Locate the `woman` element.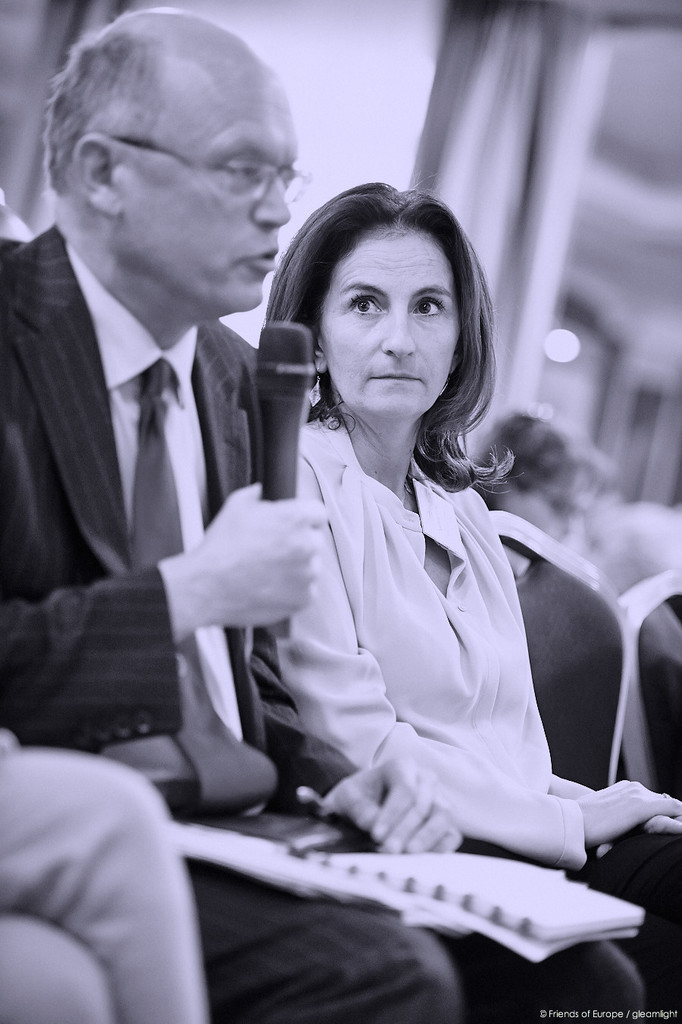
Element bbox: locate(171, 140, 605, 890).
